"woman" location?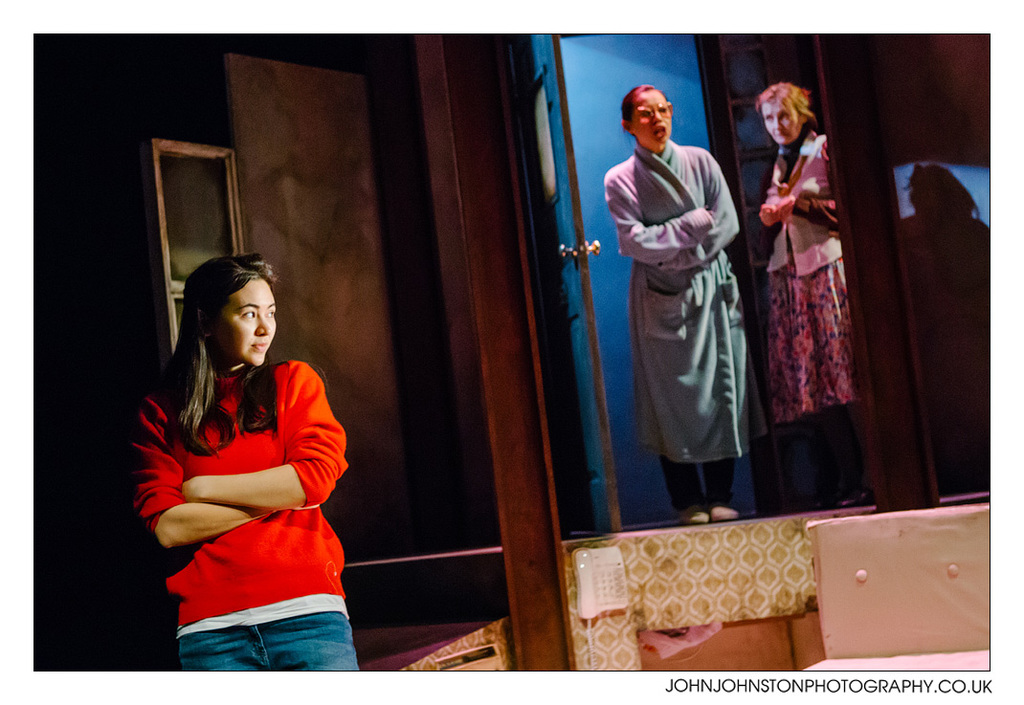
box=[133, 231, 355, 679]
